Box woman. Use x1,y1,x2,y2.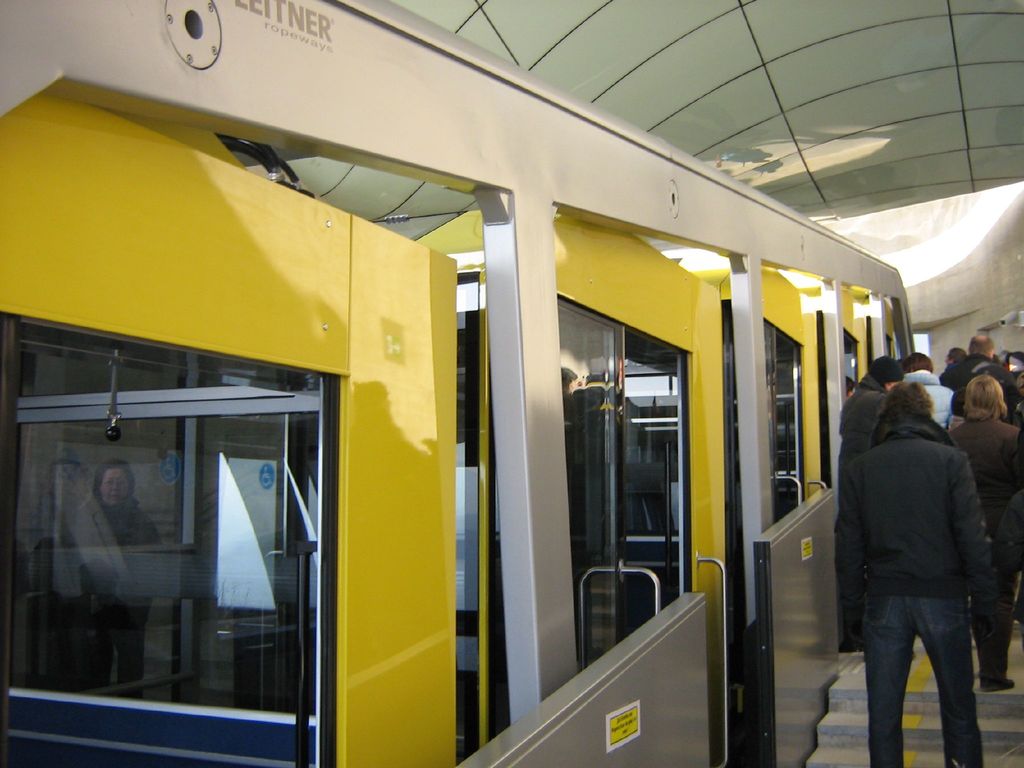
77,459,163,703.
